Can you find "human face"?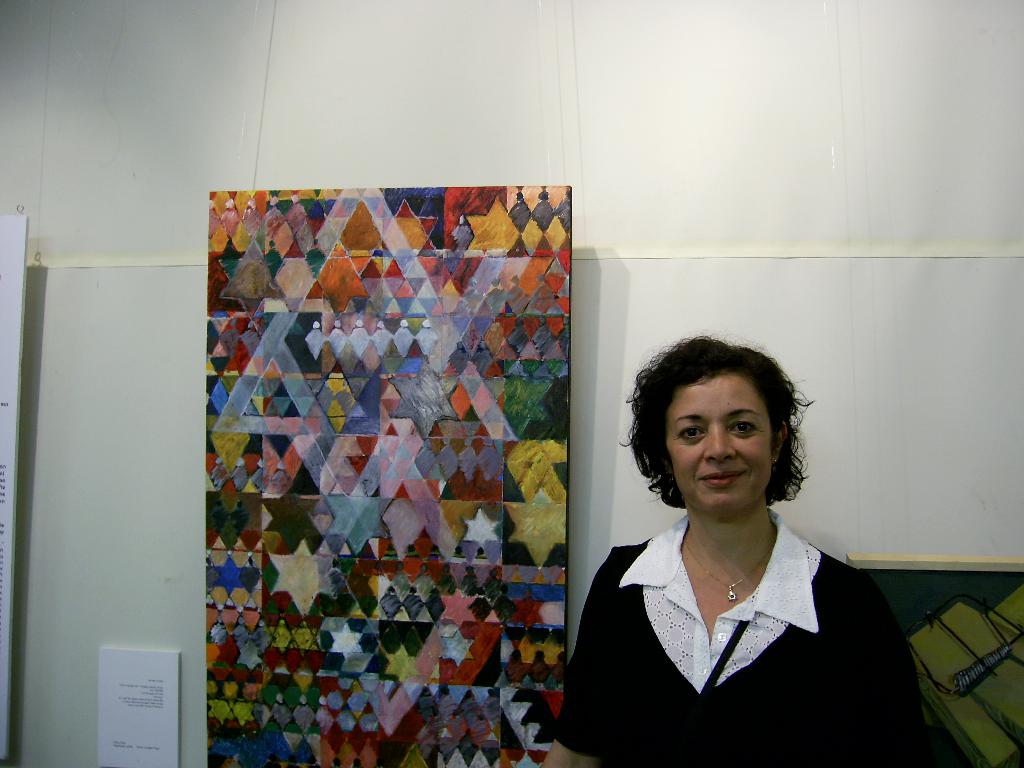
Yes, bounding box: 668, 372, 775, 513.
